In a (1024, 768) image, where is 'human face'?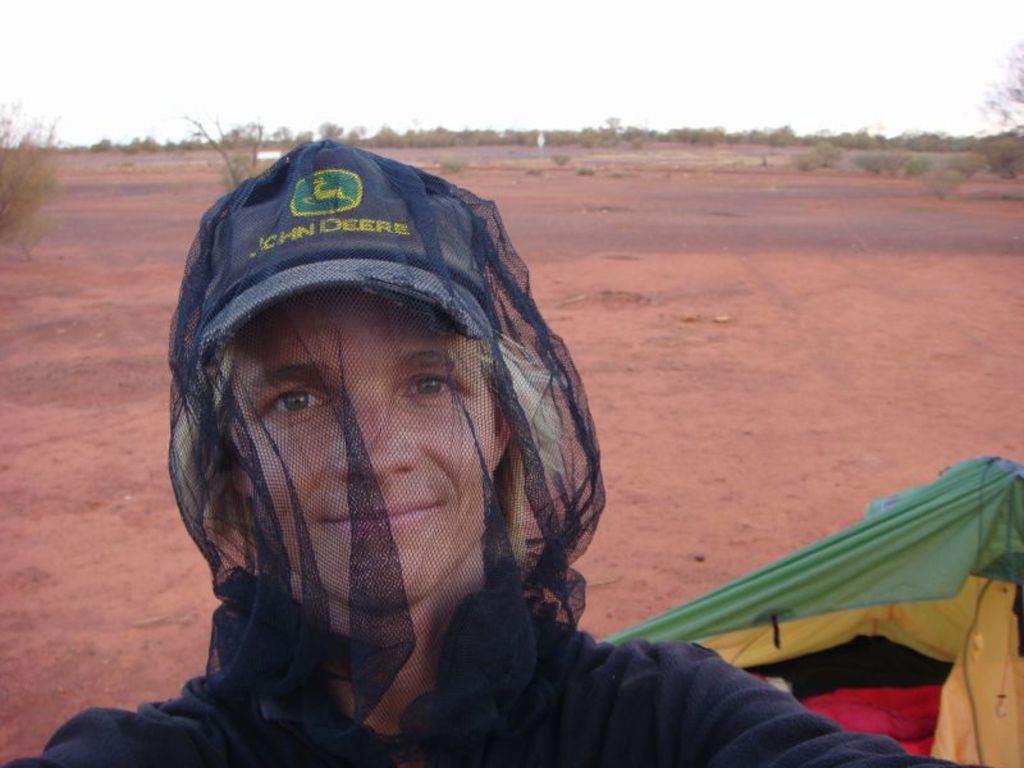
[232, 283, 494, 598].
